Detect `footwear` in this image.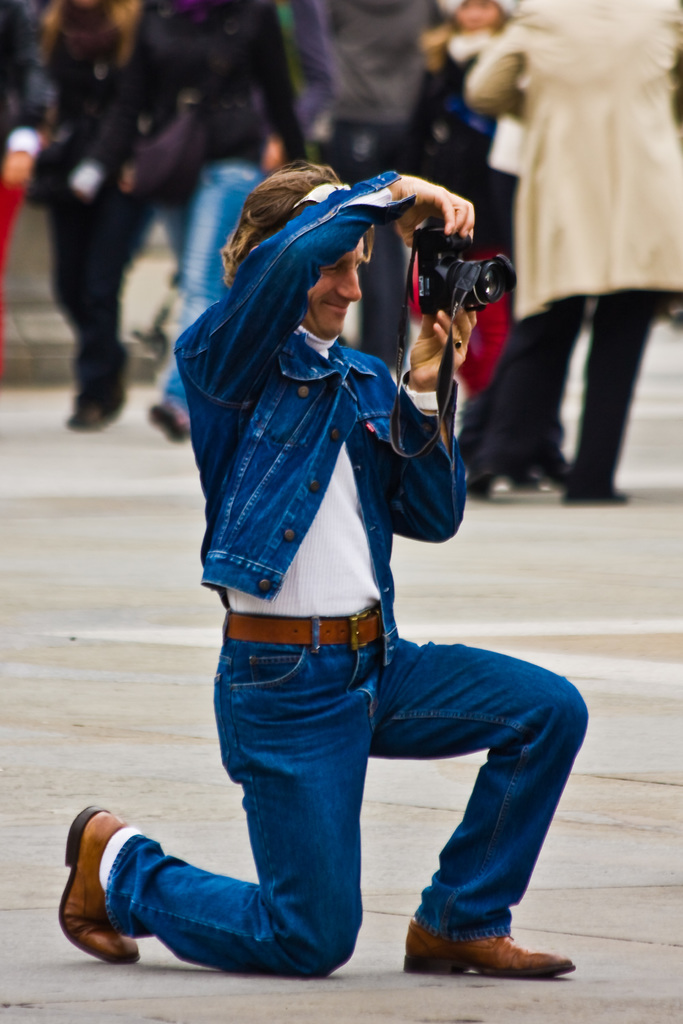
Detection: BBox(67, 809, 147, 961).
